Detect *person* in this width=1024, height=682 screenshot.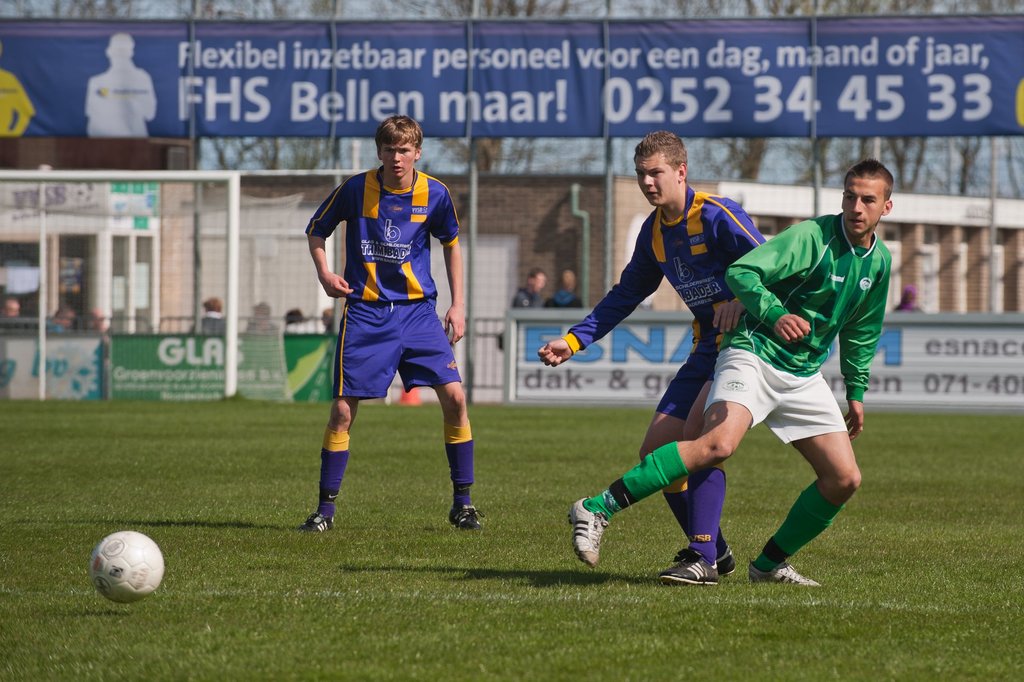
Detection: 189, 295, 228, 330.
